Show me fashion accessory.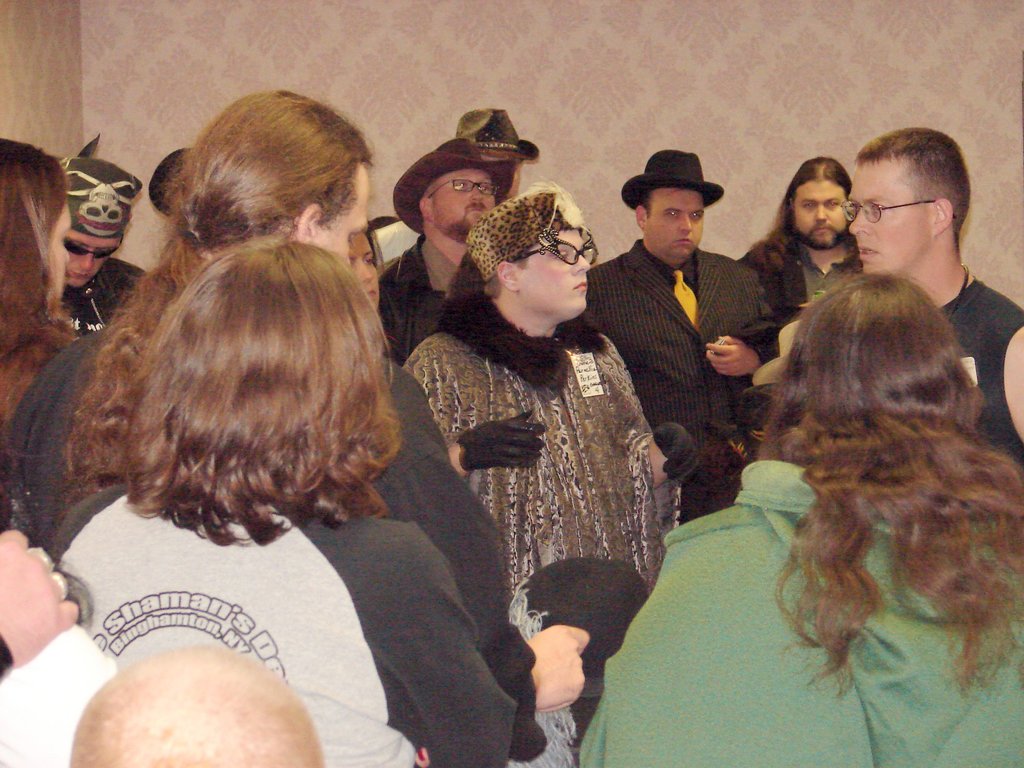
fashion accessory is here: box(652, 420, 703, 488).
